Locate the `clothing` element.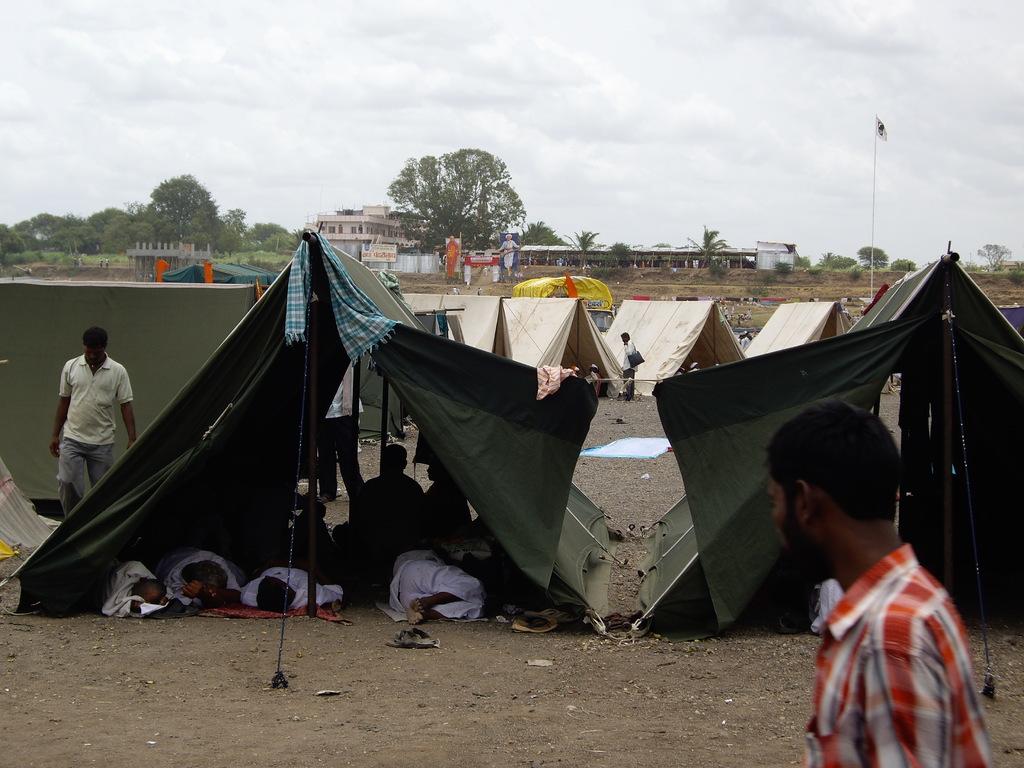
Element bbox: x1=234, y1=573, x2=345, y2=615.
